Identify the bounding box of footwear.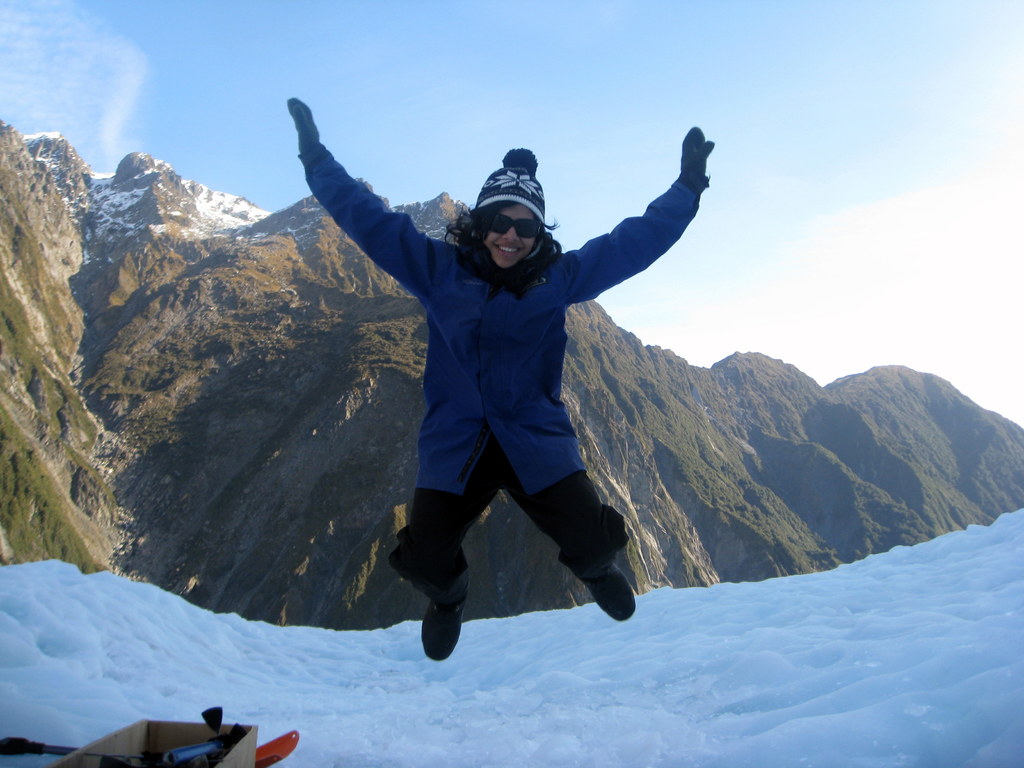
406:569:477:663.
